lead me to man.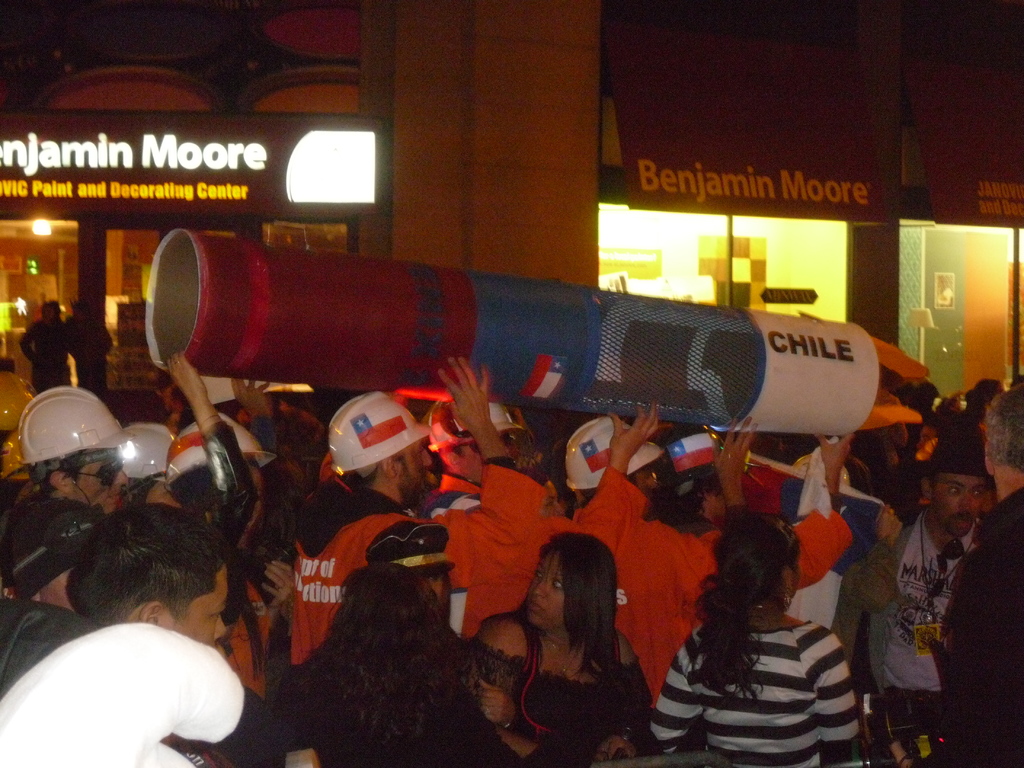
Lead to bbox=[661, 430, 852, 595].
